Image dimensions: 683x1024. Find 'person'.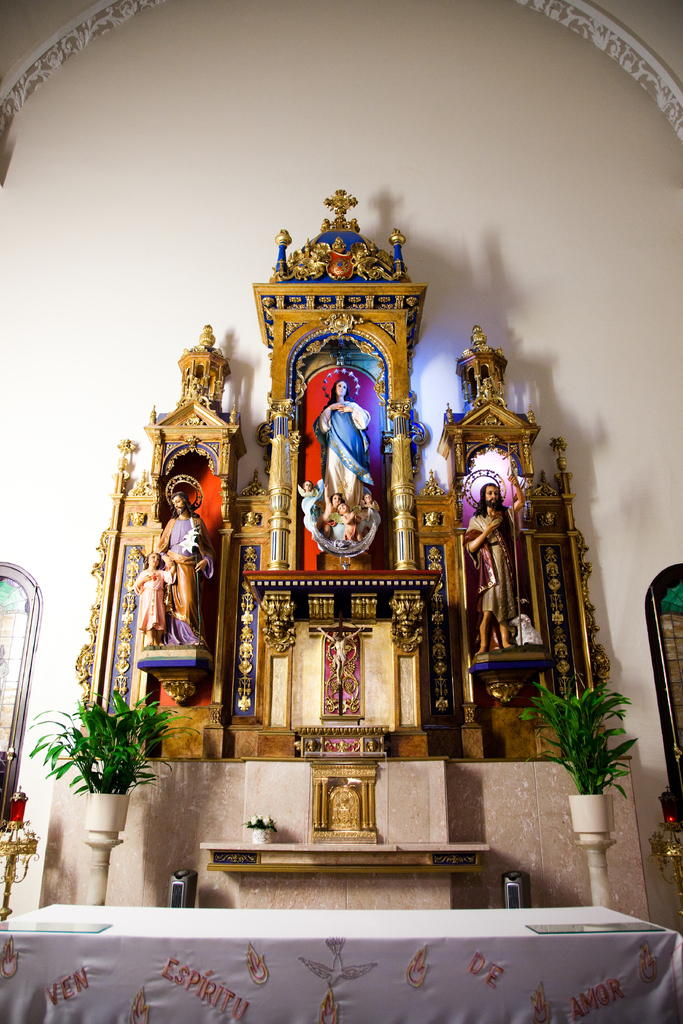
[left=460, top=480, right=529, bottom=660].
